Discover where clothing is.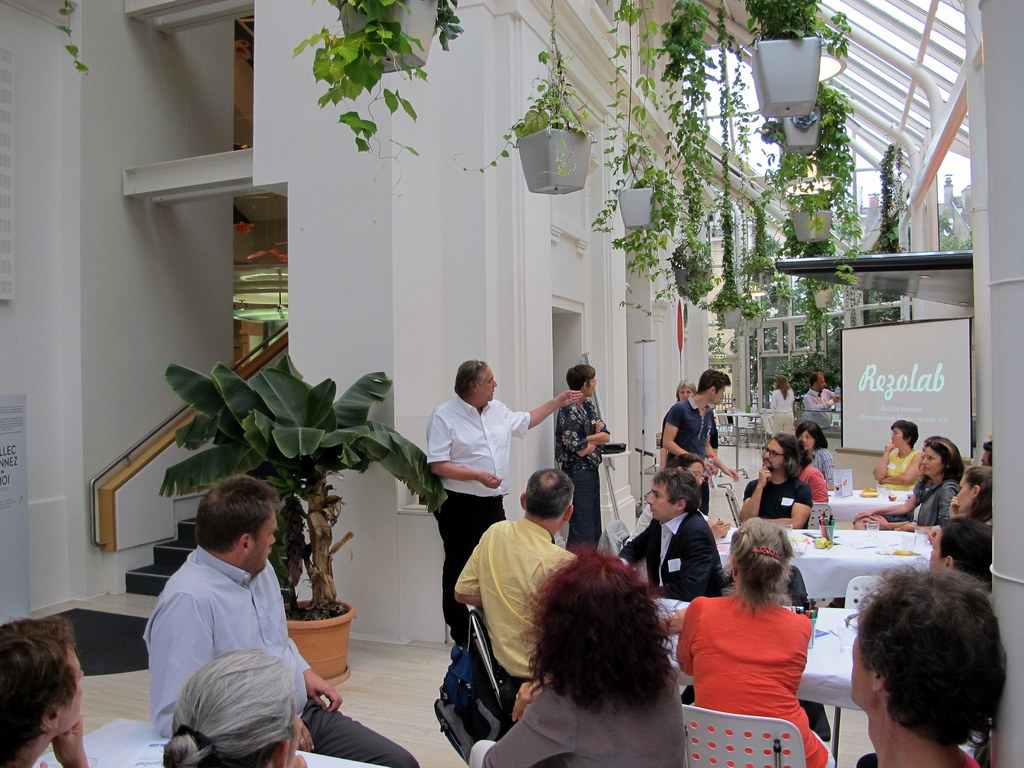
Discovered at left=767, top=387, right=796, bottom=433.
